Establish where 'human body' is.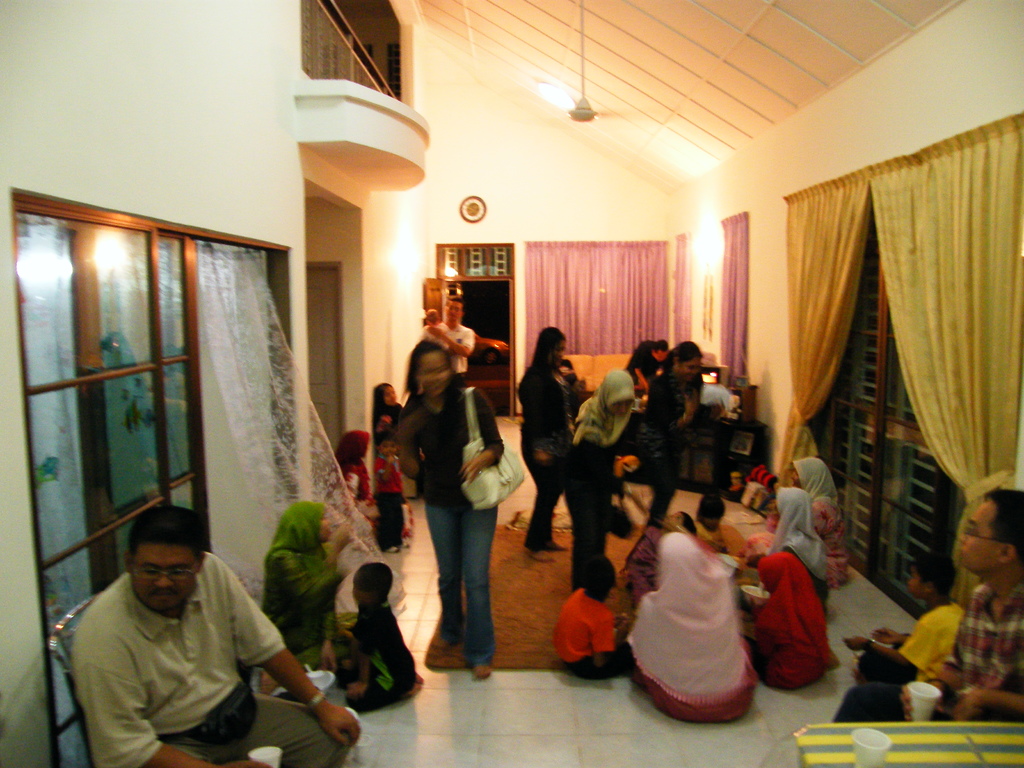
Established at detection(326, 601, 428, 712).
